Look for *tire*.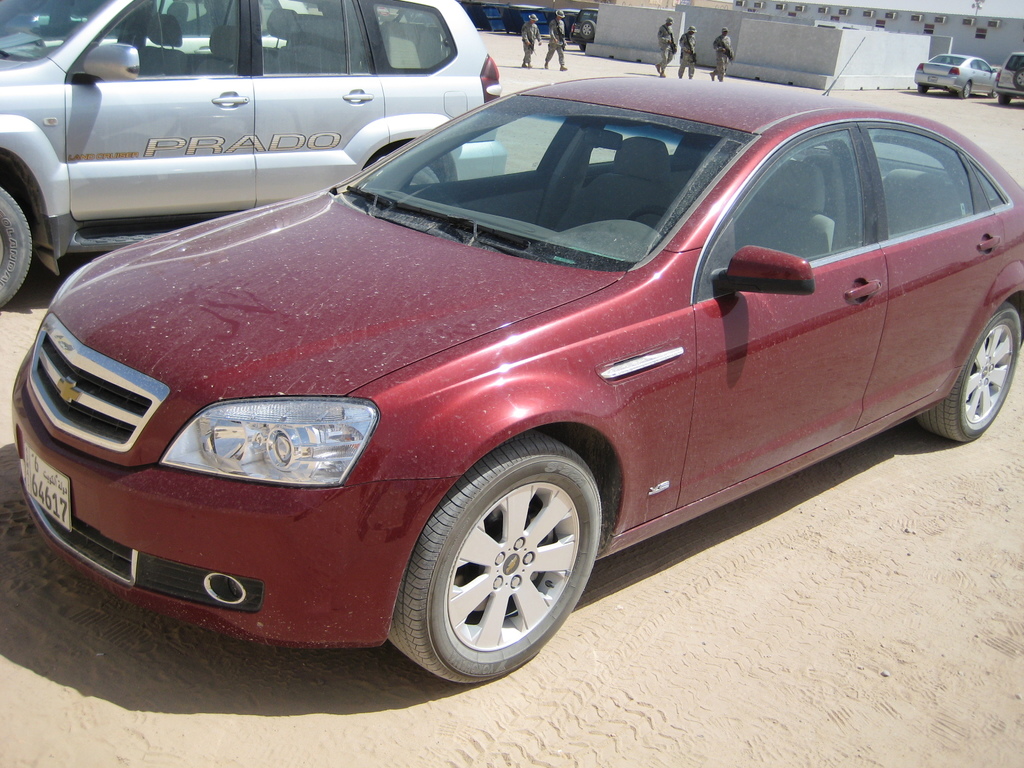
Found: box(992, 83, 997, 99).
